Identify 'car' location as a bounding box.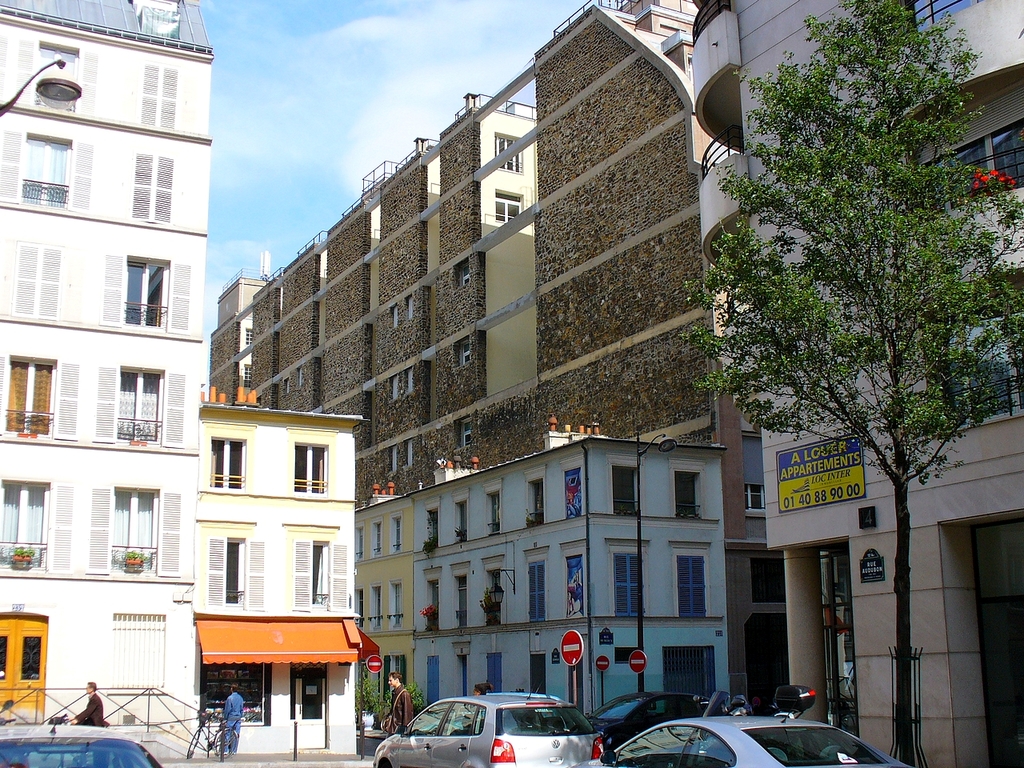
l=584, t=688, r=815, b=750.
